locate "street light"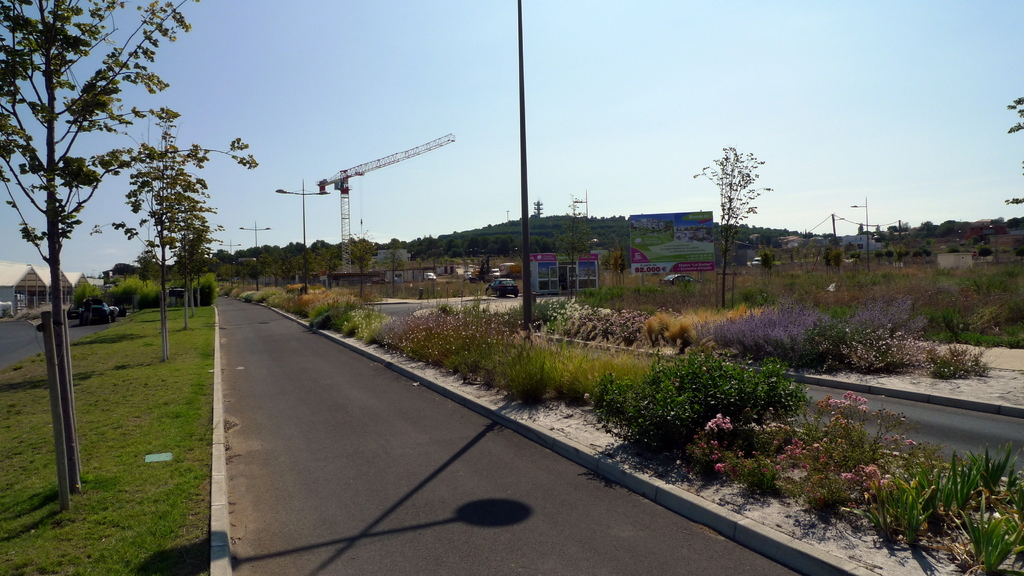
l=572, t=189, r=591, b=258
